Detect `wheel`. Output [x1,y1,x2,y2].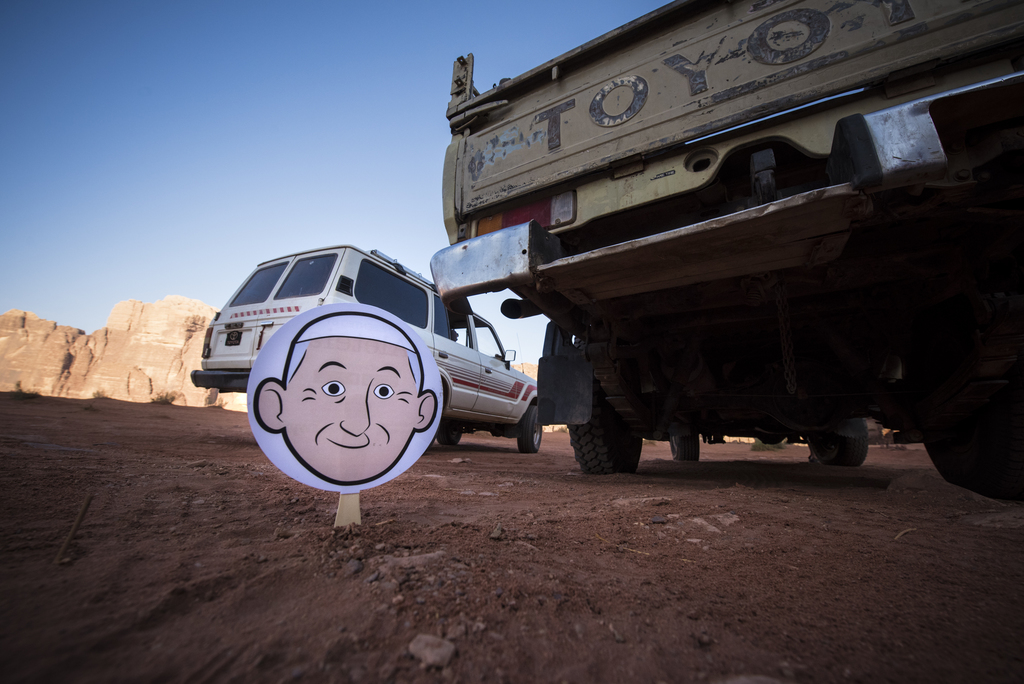
[436,430,461,444].
